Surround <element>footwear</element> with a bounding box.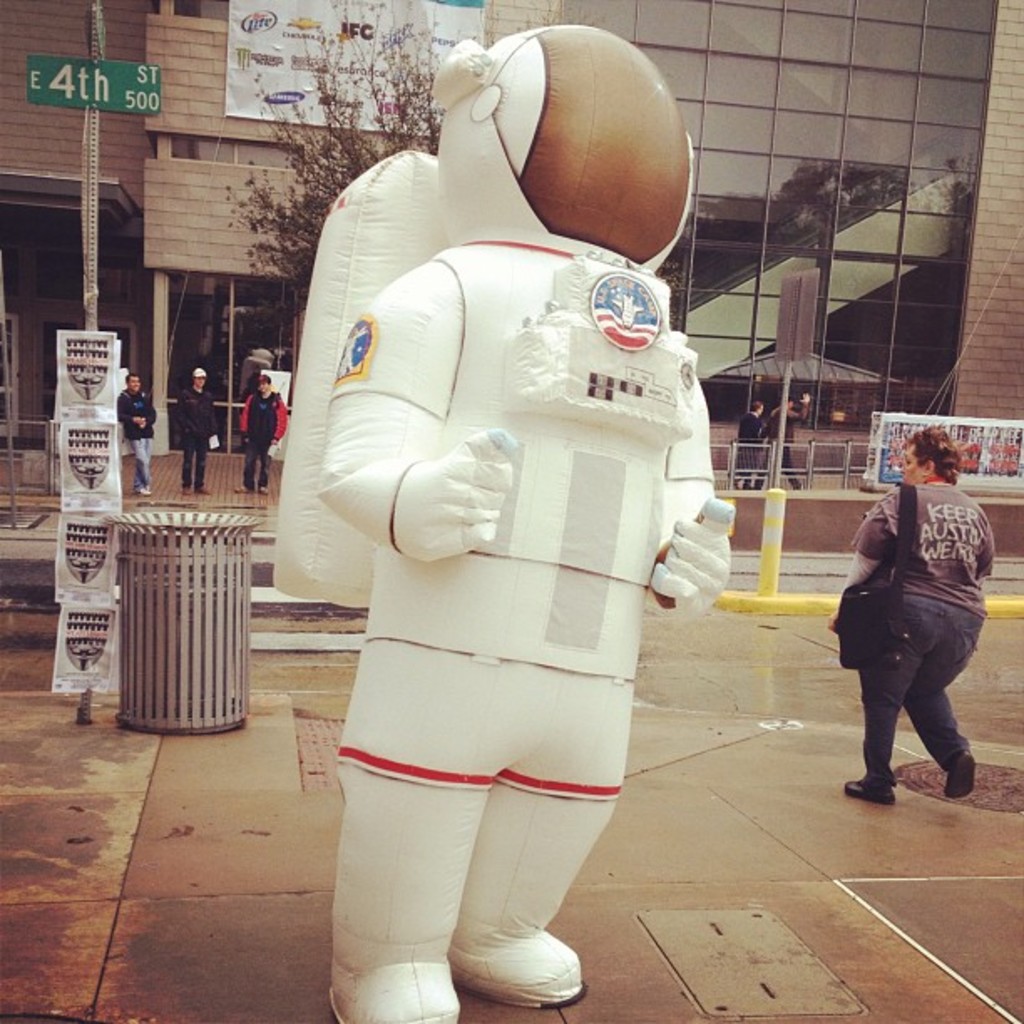
crop(428, 904, 587, 992).
